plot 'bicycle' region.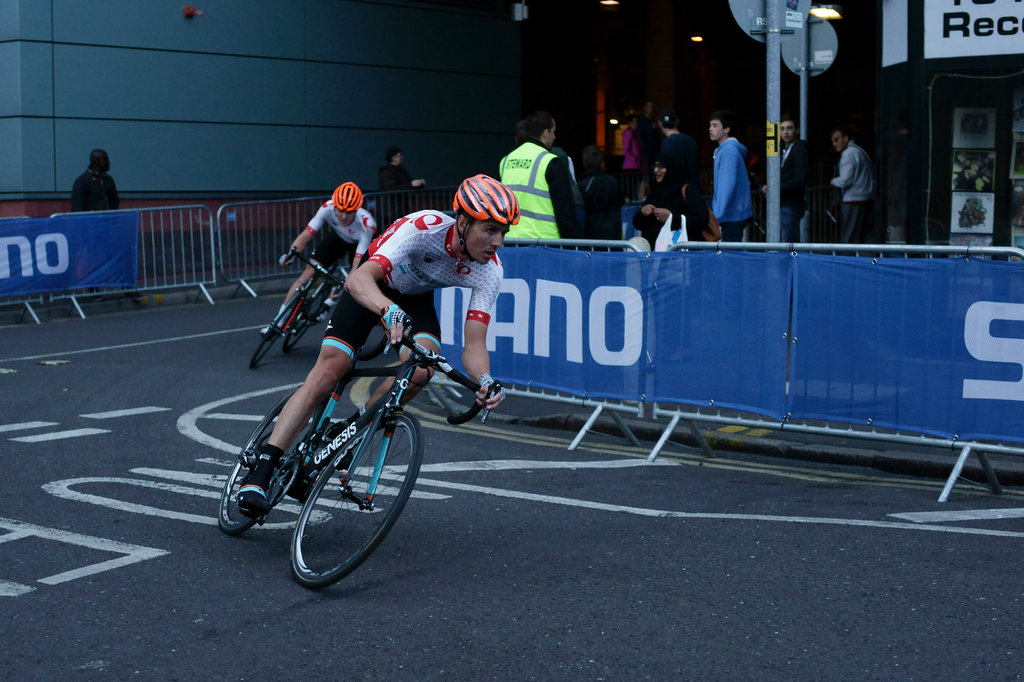
Plotted at bbox(212, 323, 458, 589).
